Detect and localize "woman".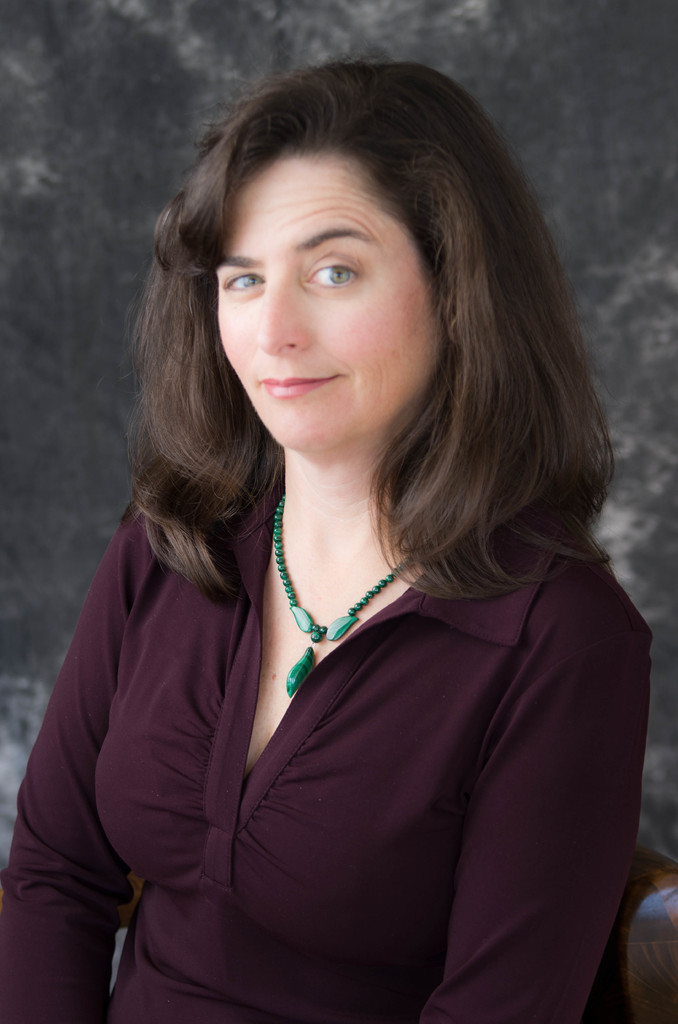
Localized at (12,67,677,1000).
